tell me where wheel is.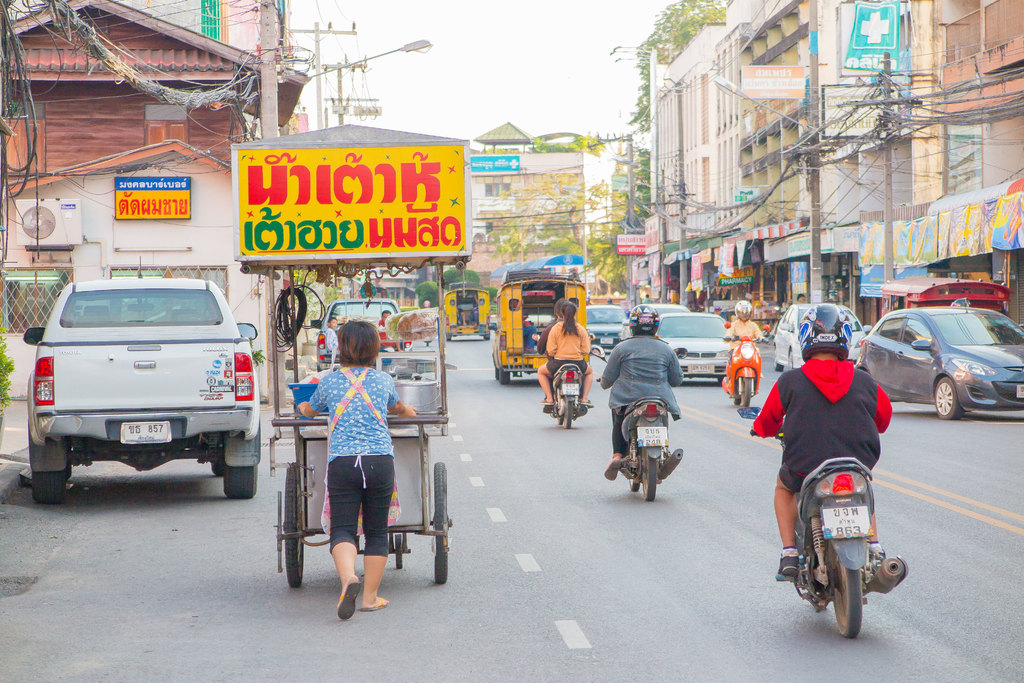
wheel is at region(735, 373, 753, 408).
